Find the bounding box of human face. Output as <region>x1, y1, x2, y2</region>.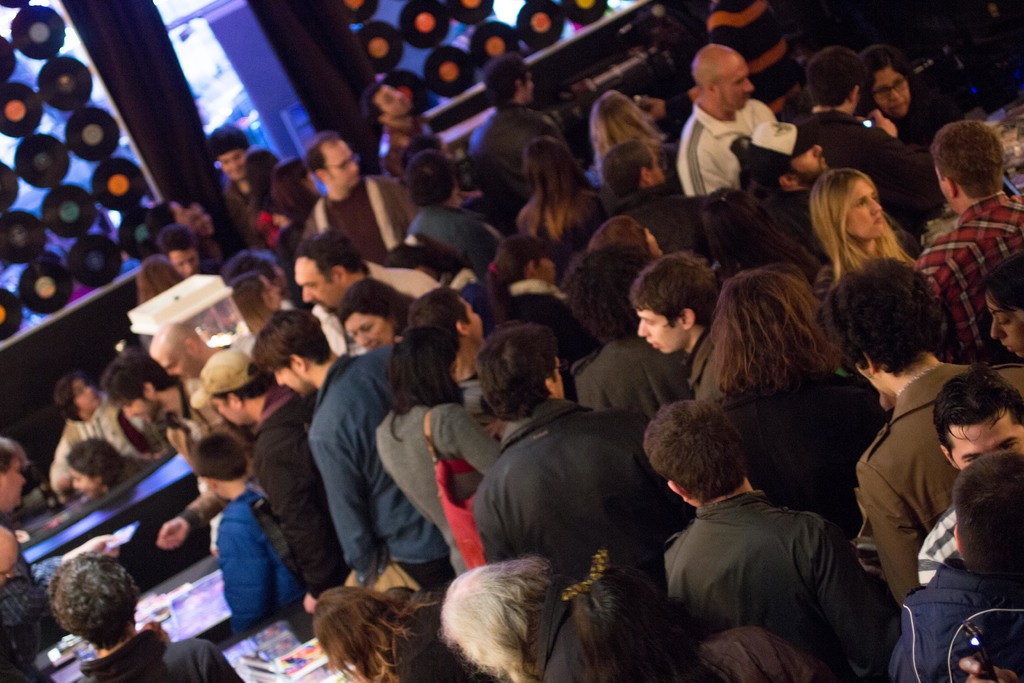
<region>121, 399, 148, 420</region>.
